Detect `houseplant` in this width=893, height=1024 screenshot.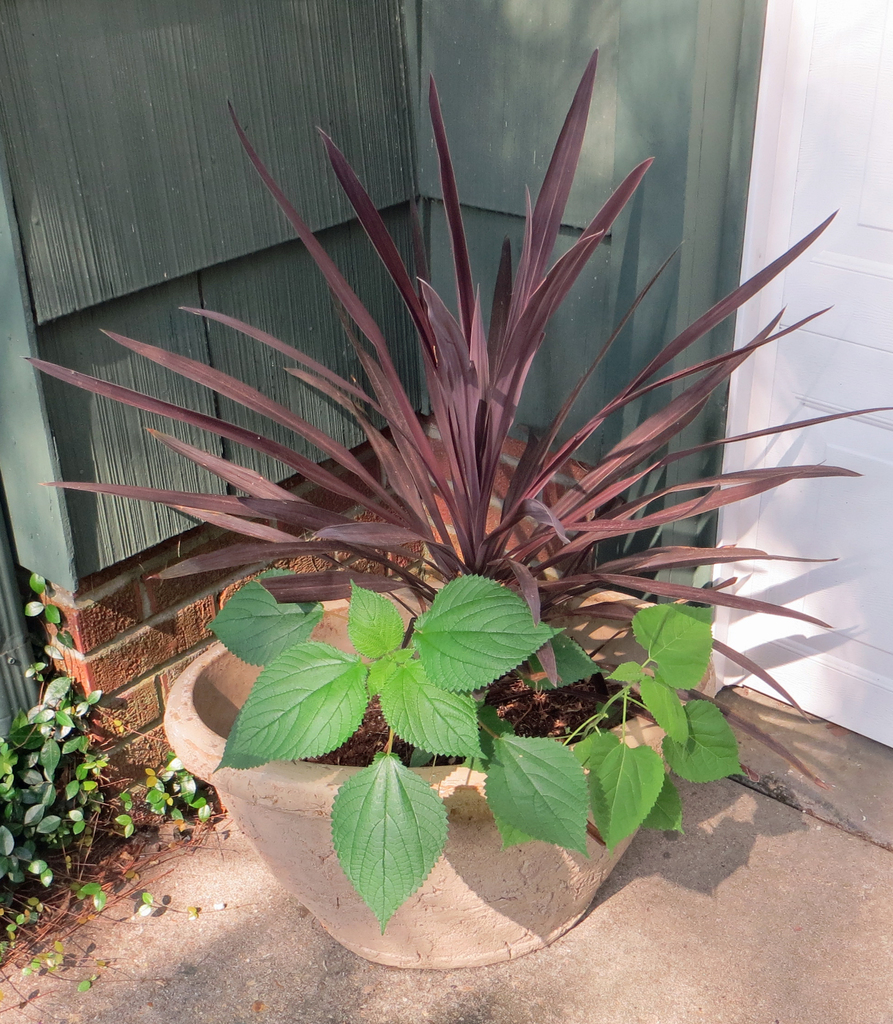
Detection: locate(17, 50, 892, 966).
